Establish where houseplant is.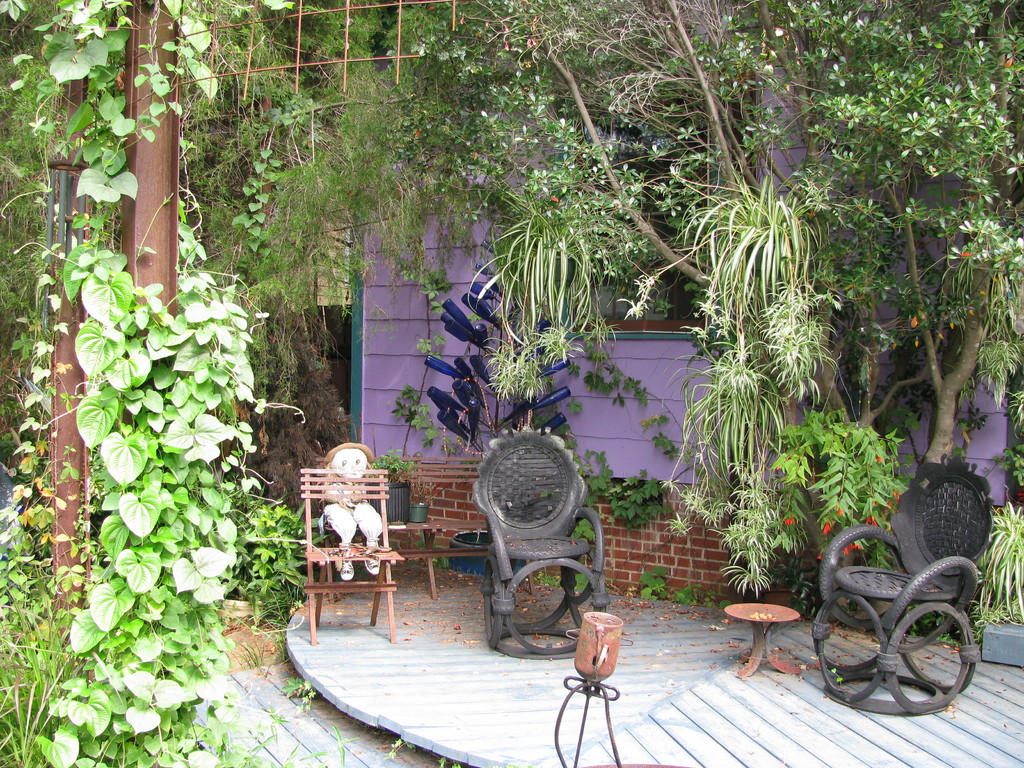
Established at x1=435 y1=236 x2=578 y2=577.
